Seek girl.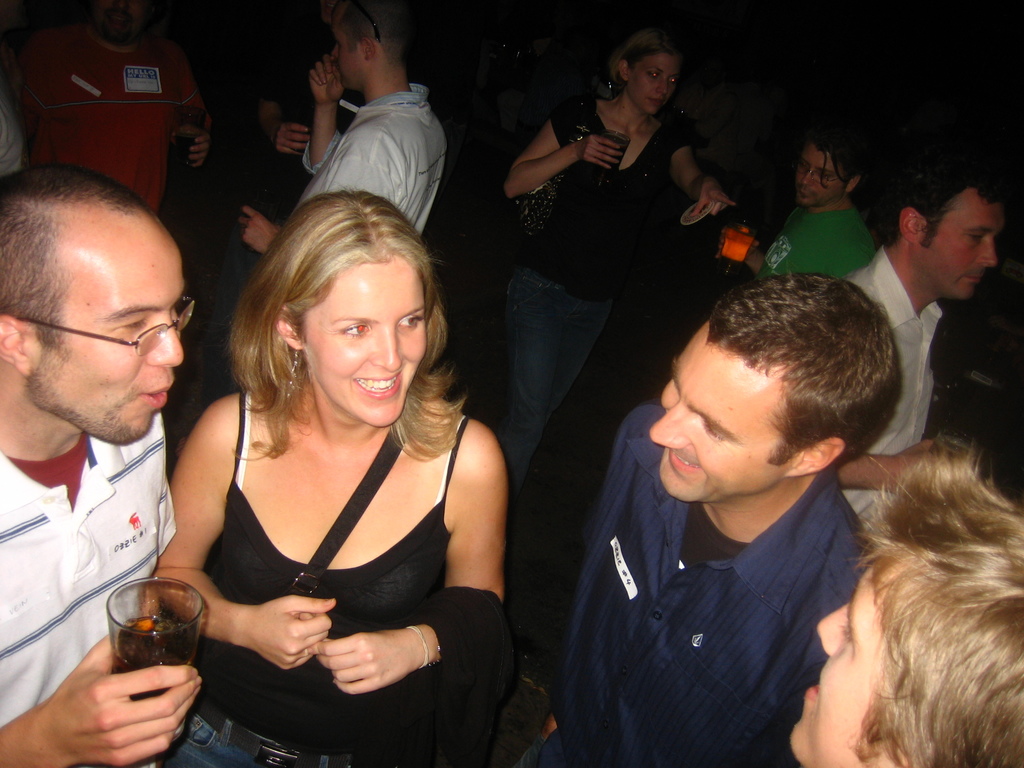
152, 193, 506, 767.
